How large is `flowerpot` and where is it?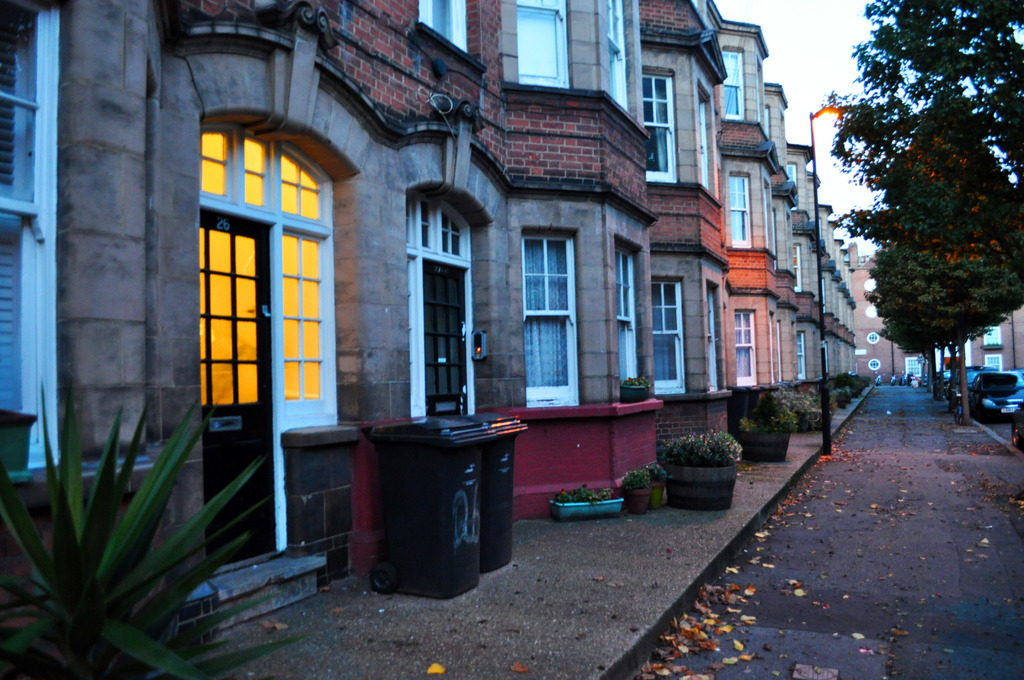
Bounding box: <box>624,487,648,514</box>.
